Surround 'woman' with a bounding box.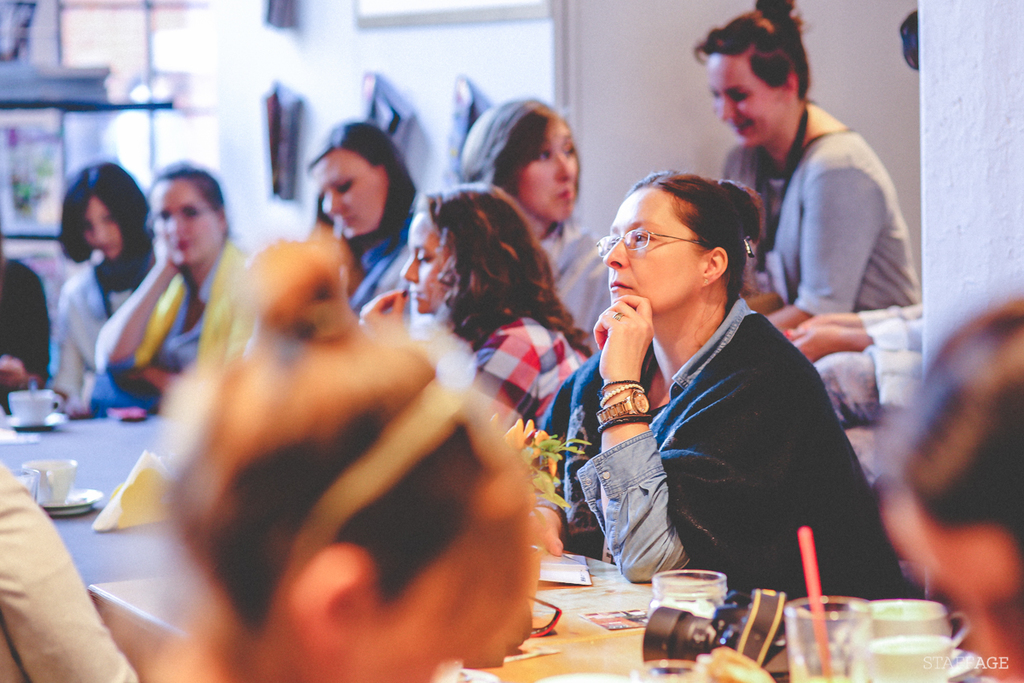
<box>536,167,902,601</box>.
